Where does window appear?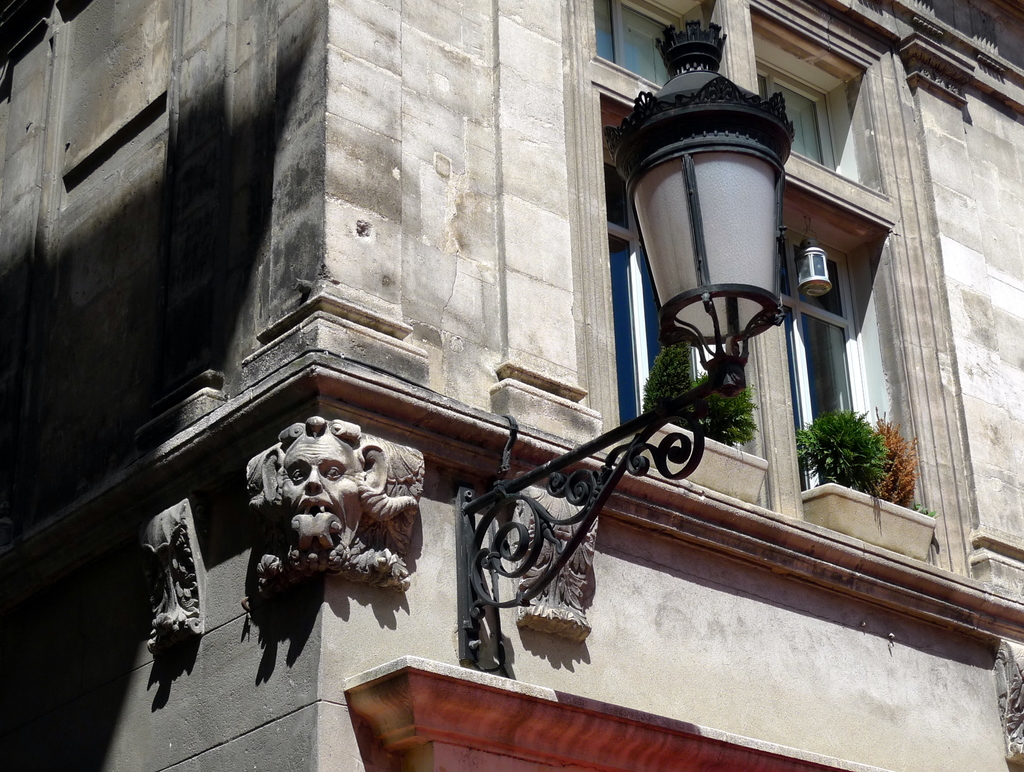
Appears at (597,0,679,88).
